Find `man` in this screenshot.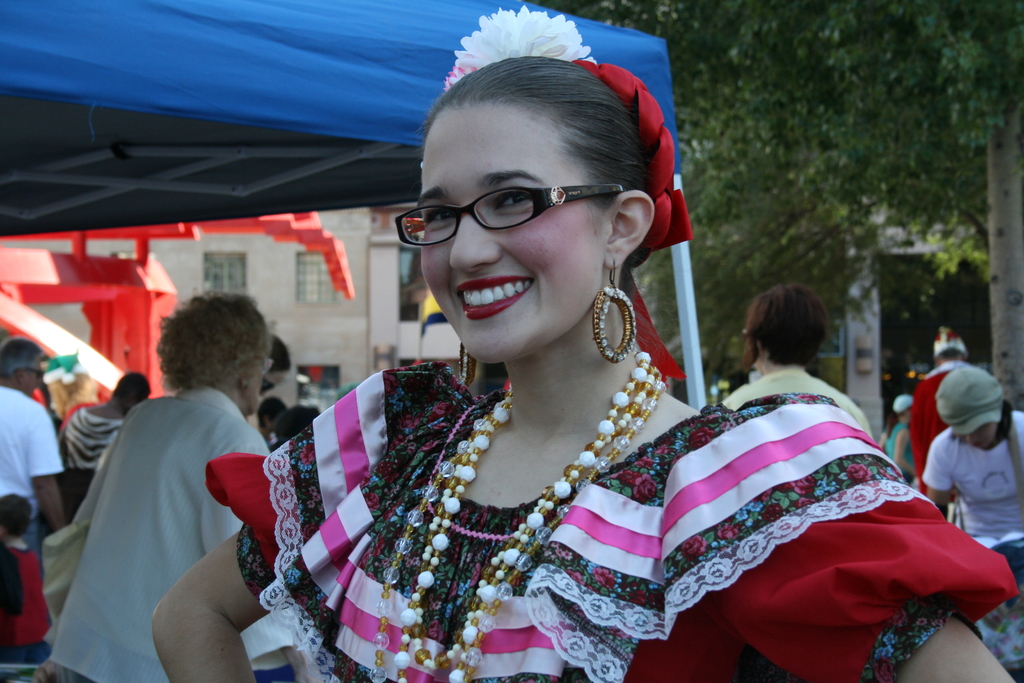
The bounding box for `man` is {"x1": 0, "y1": 334, "x2": 72, "y2": 585}.
